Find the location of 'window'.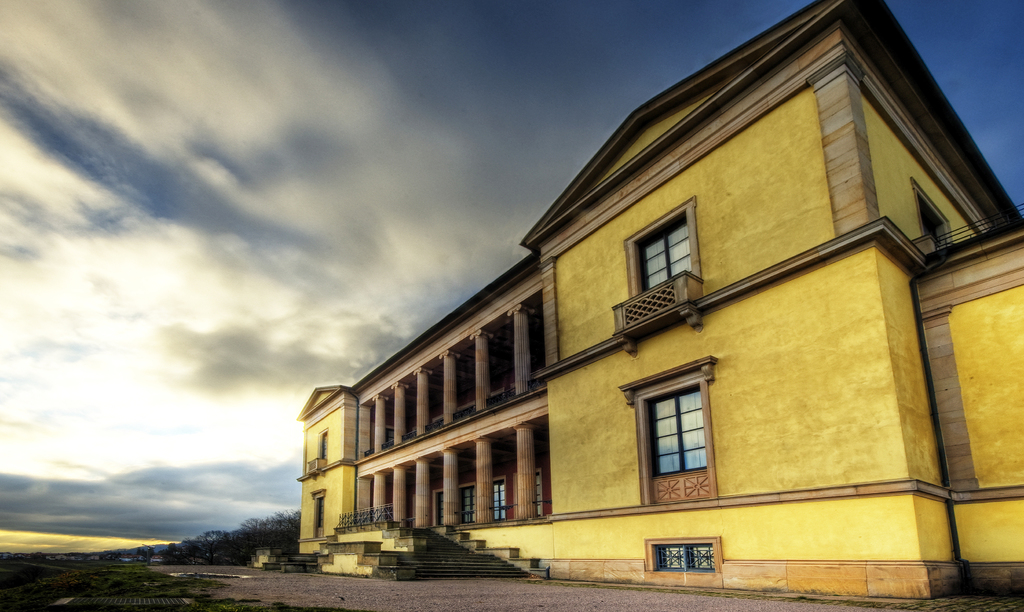
Location: BBox(647, 364, 717, 504).
